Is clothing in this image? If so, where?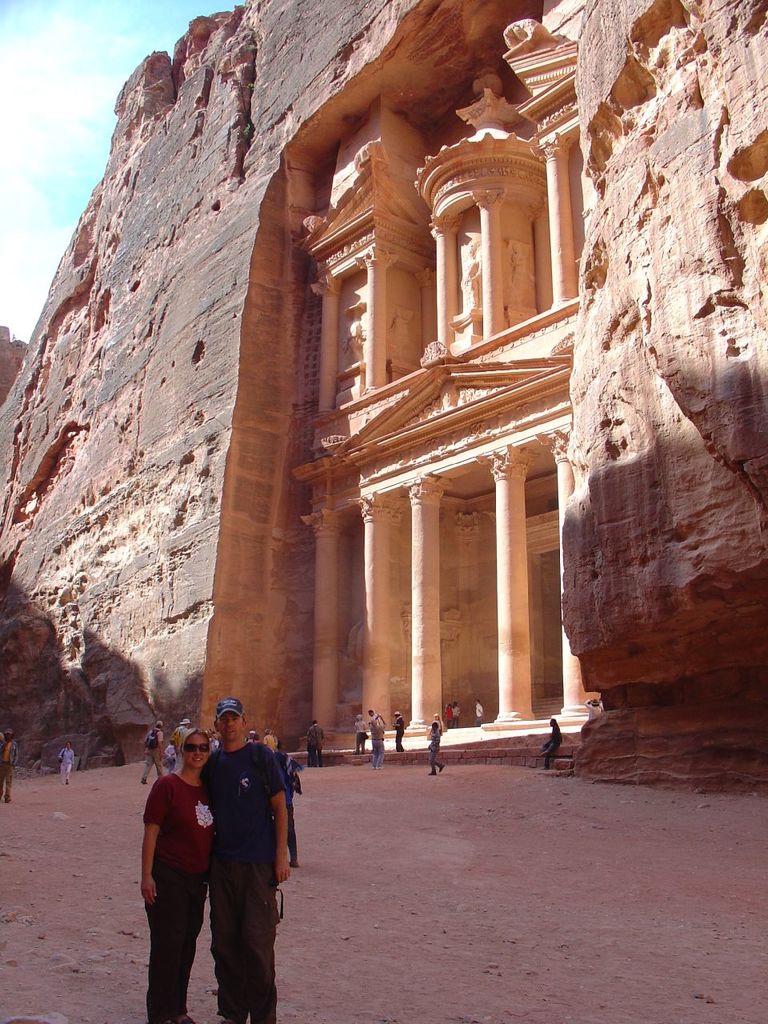
Yes, at {"left": 542, "top": 718, "right": 559, "bottom": 771}.
